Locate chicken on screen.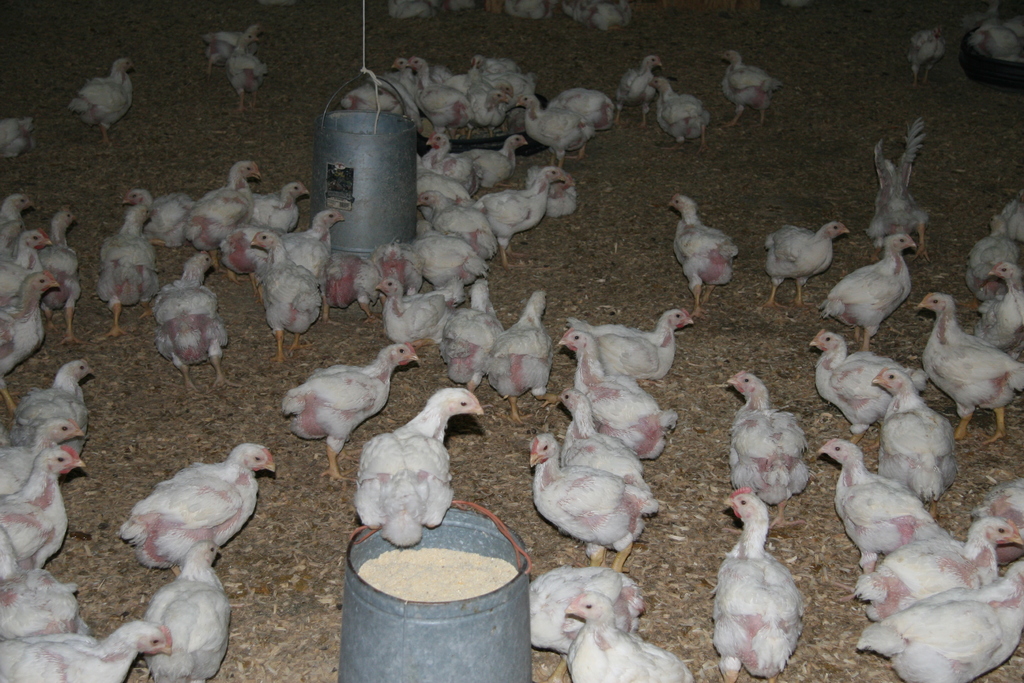
On screen at (x1=0, y1=114, x2=35, y2=158).
